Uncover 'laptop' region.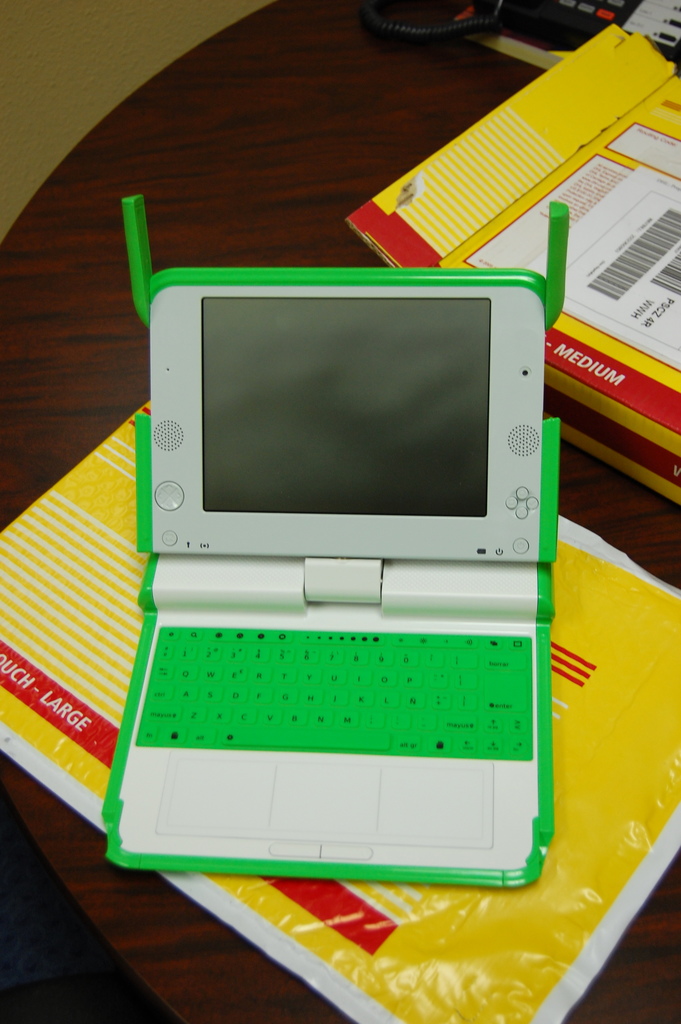
Uncovered: box(101, 288, 577, 900).
